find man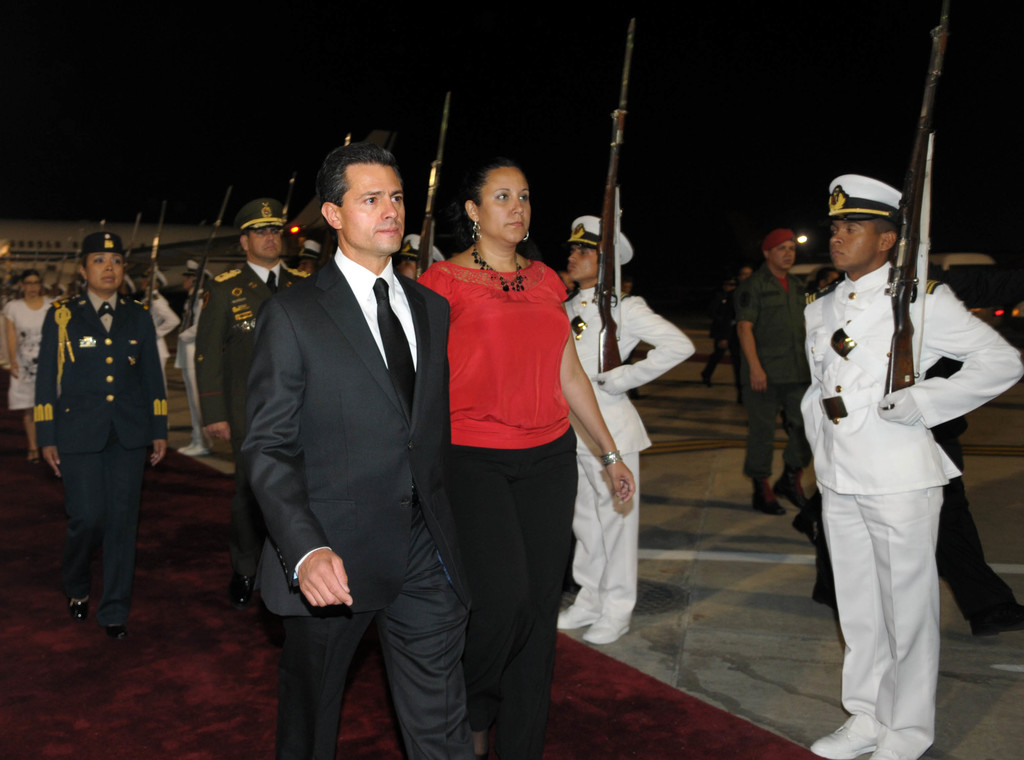
<bbox>732, 227, 816, 511</bbox>
